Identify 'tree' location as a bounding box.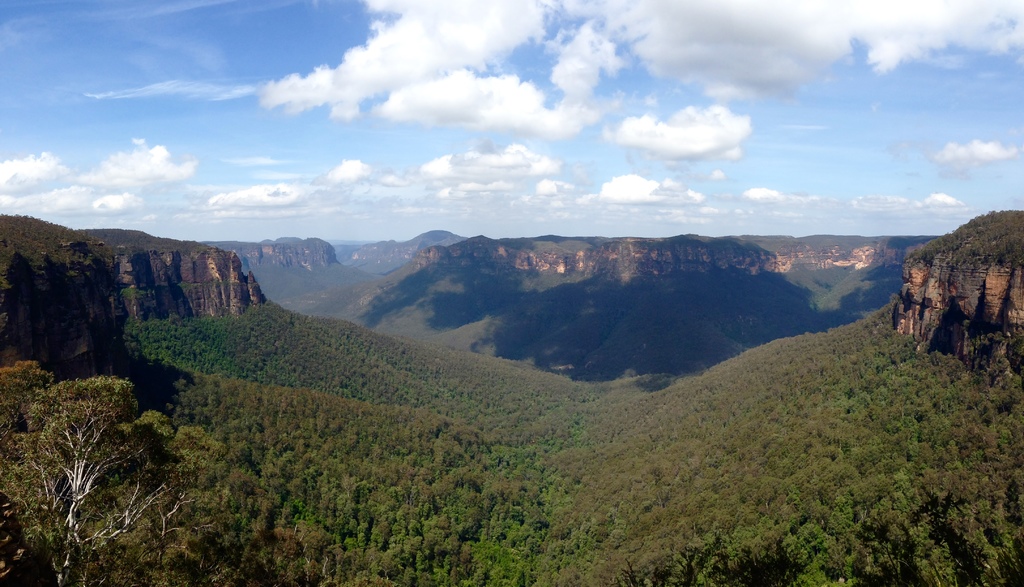
Rect(22, 335, 149, 534).
